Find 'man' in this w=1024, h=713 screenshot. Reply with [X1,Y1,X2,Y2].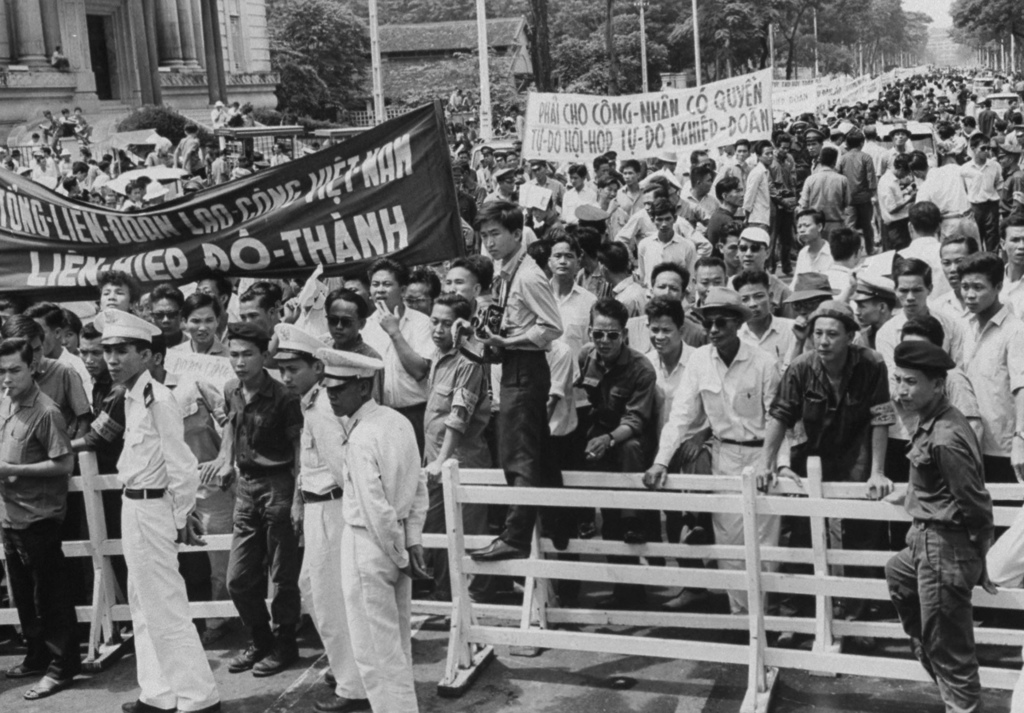
[639,284,803,636].
